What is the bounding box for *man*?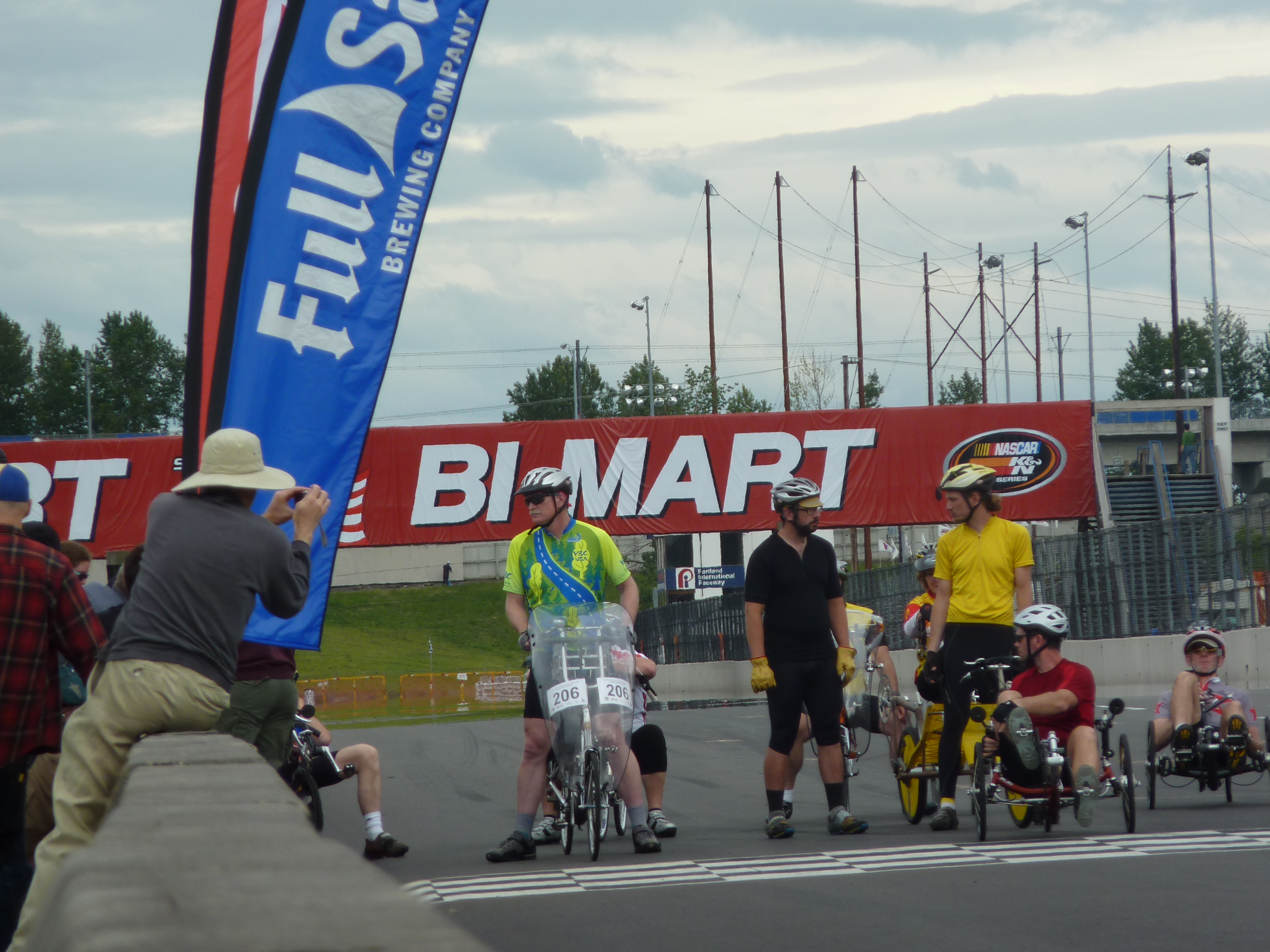
{"x1": 400, "y1": 216, "x2": 441, "y2": 267}.
